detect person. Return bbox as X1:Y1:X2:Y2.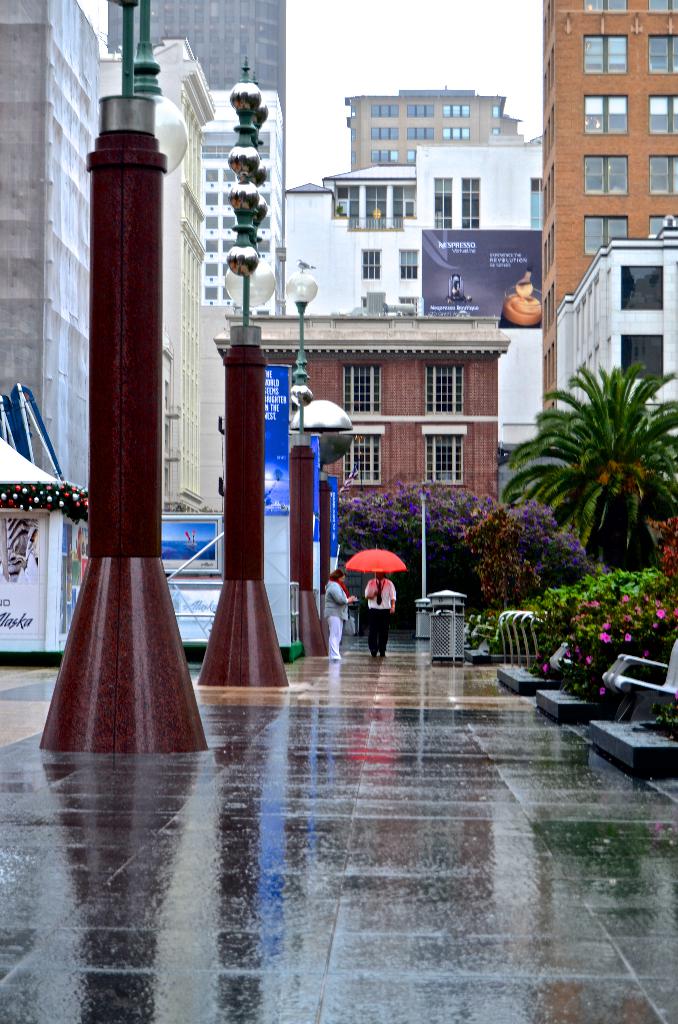
363:572:398:657.
